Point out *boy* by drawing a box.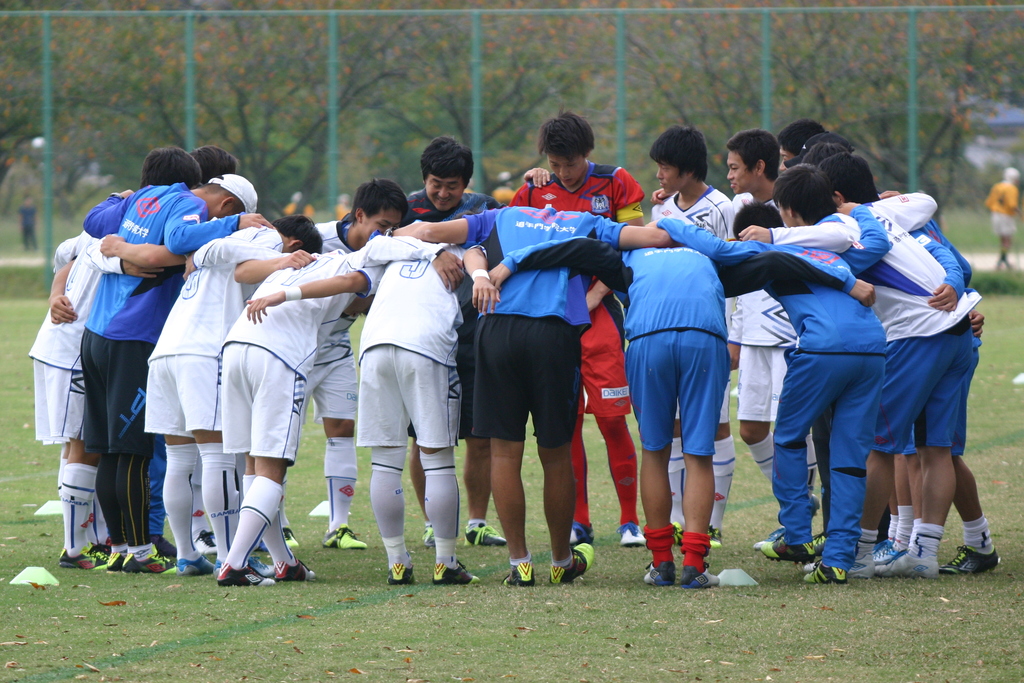
box=[492, 244, 875, 585].
